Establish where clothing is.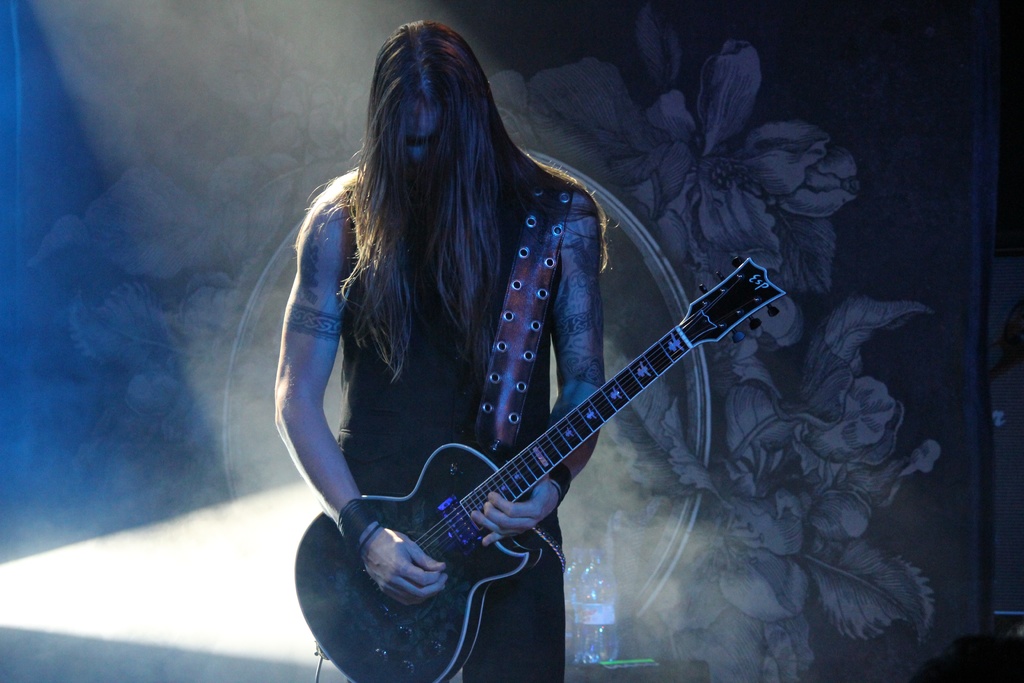
Established at locate(333, 176, 568, 682).
